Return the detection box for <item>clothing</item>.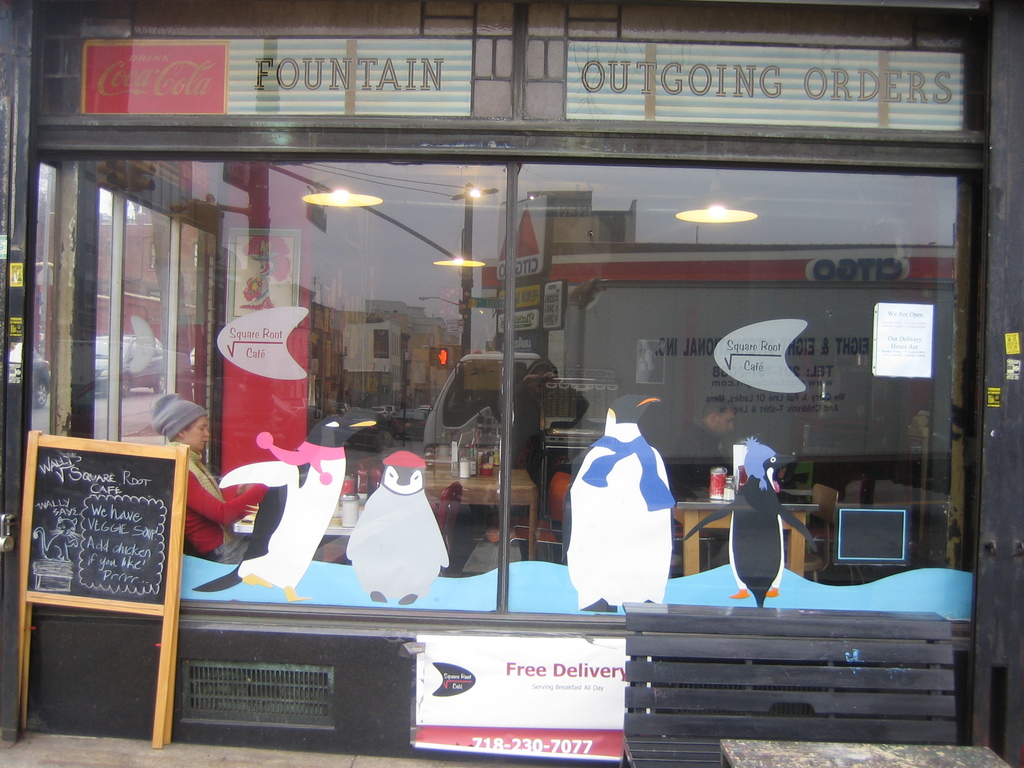
<bbox>143, 445, 275, 569</bbox>.
